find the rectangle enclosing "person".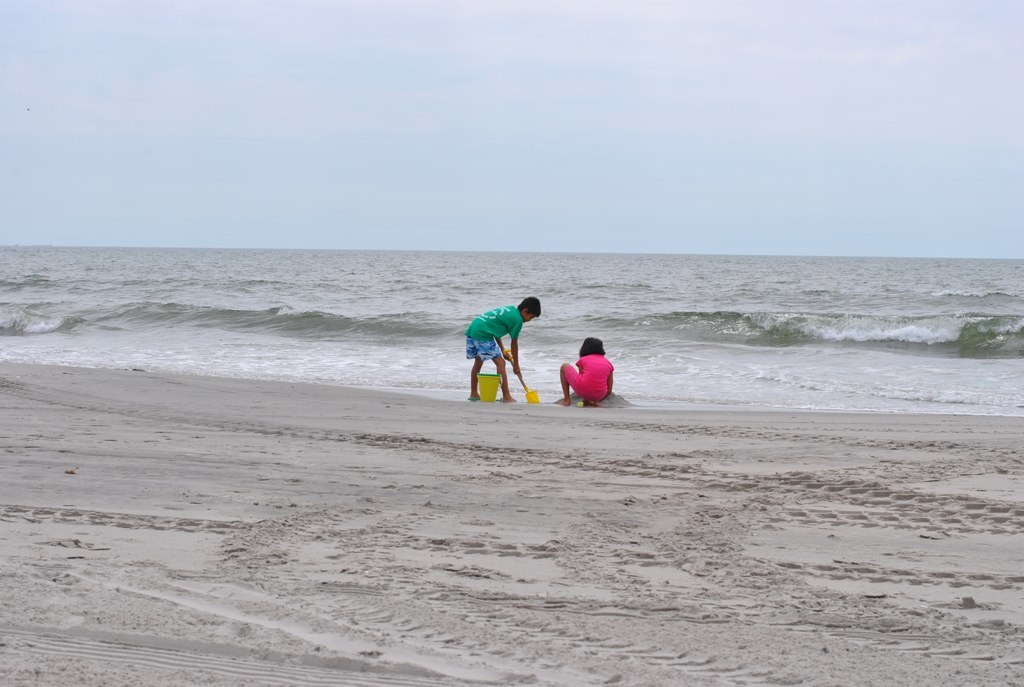
[left=557, top=332, right=618, bottom=409].
